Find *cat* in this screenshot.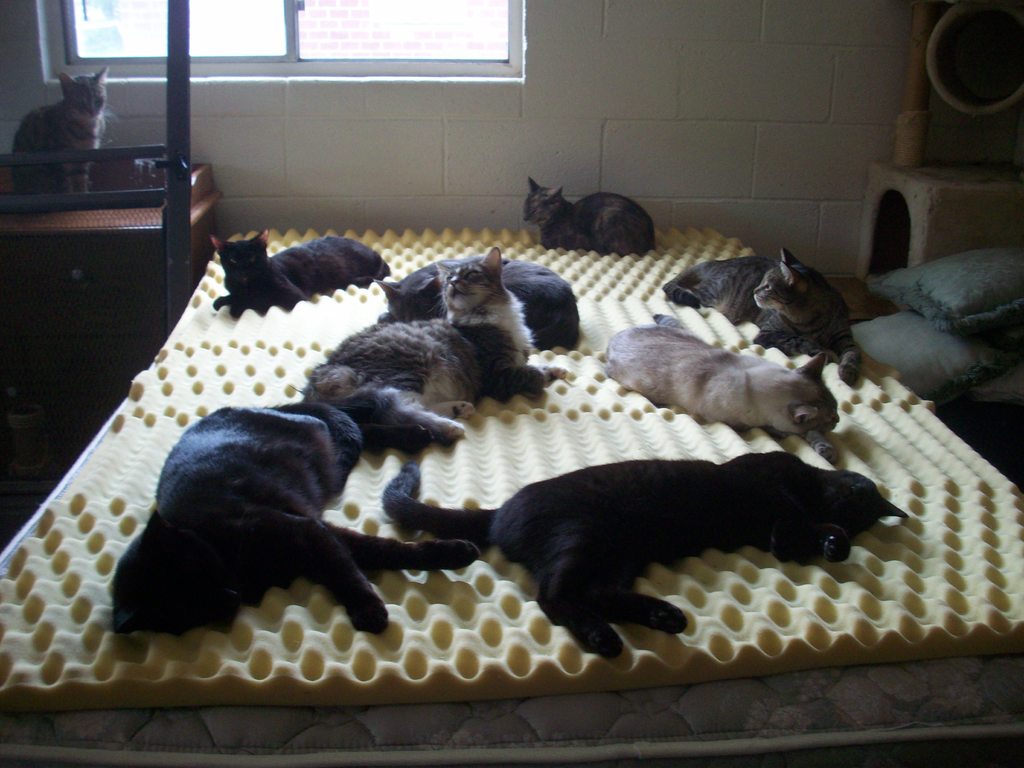
The bounding box for *cat* is (left=297, top=244, right=577, bottom=446).
